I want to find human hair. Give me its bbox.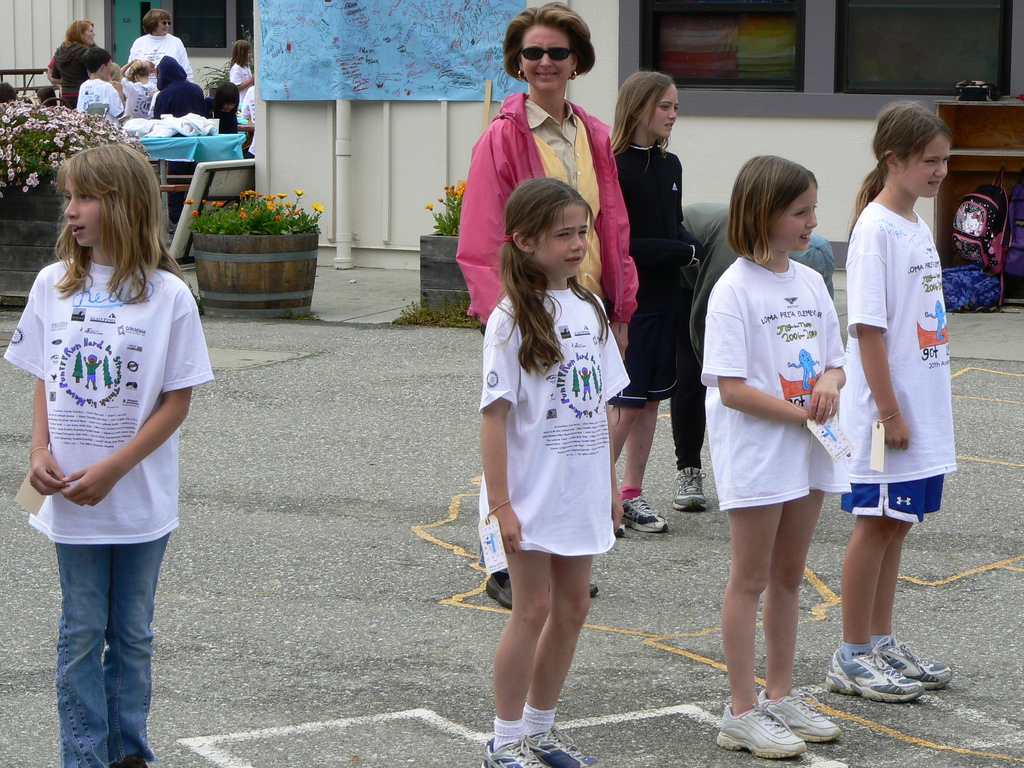
230,38,248,67.
